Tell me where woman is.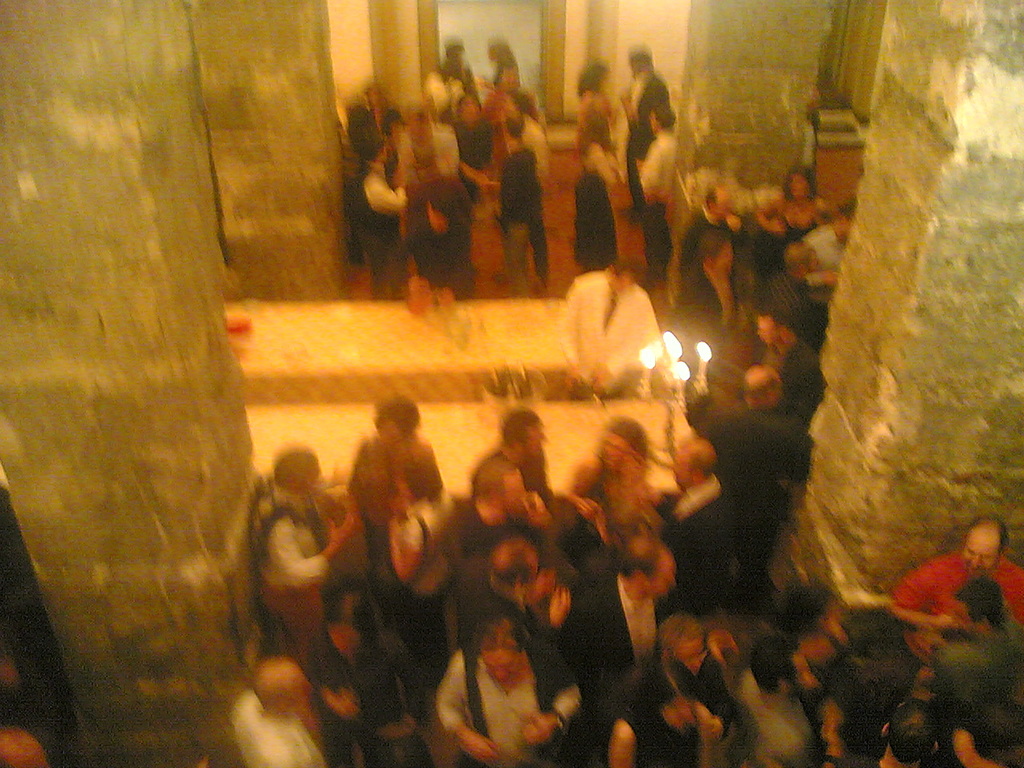
woman is at (614, 658, 726, 767).
